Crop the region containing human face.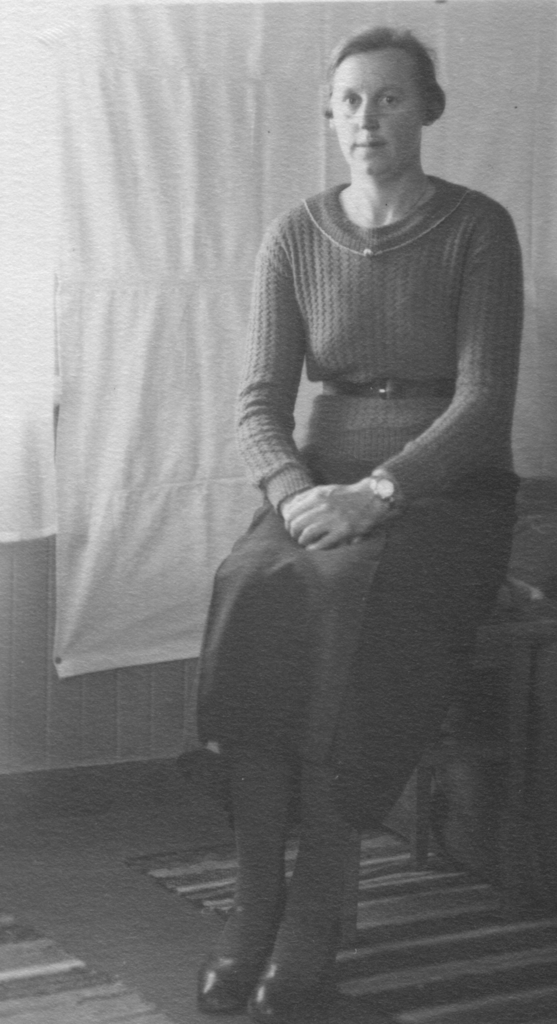
Crop region: box=[332, 58, 426, 178].
